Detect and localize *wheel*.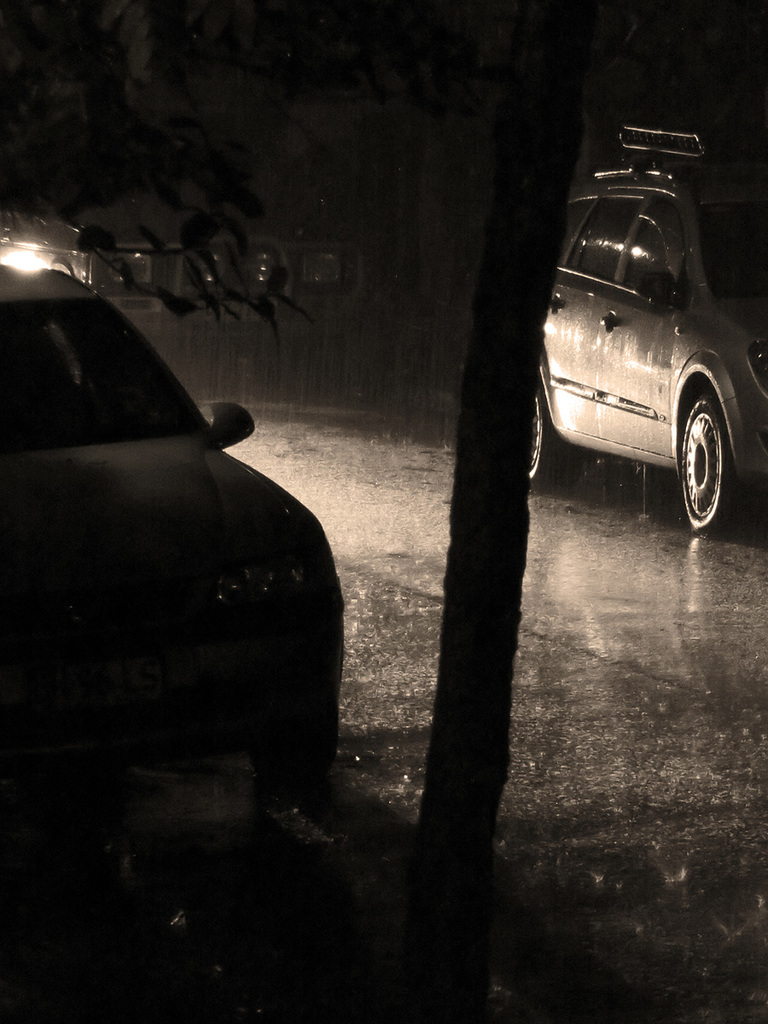
Localized at {"x1": 247, "y1": 732, "x2": 336, "y2": 780}.
